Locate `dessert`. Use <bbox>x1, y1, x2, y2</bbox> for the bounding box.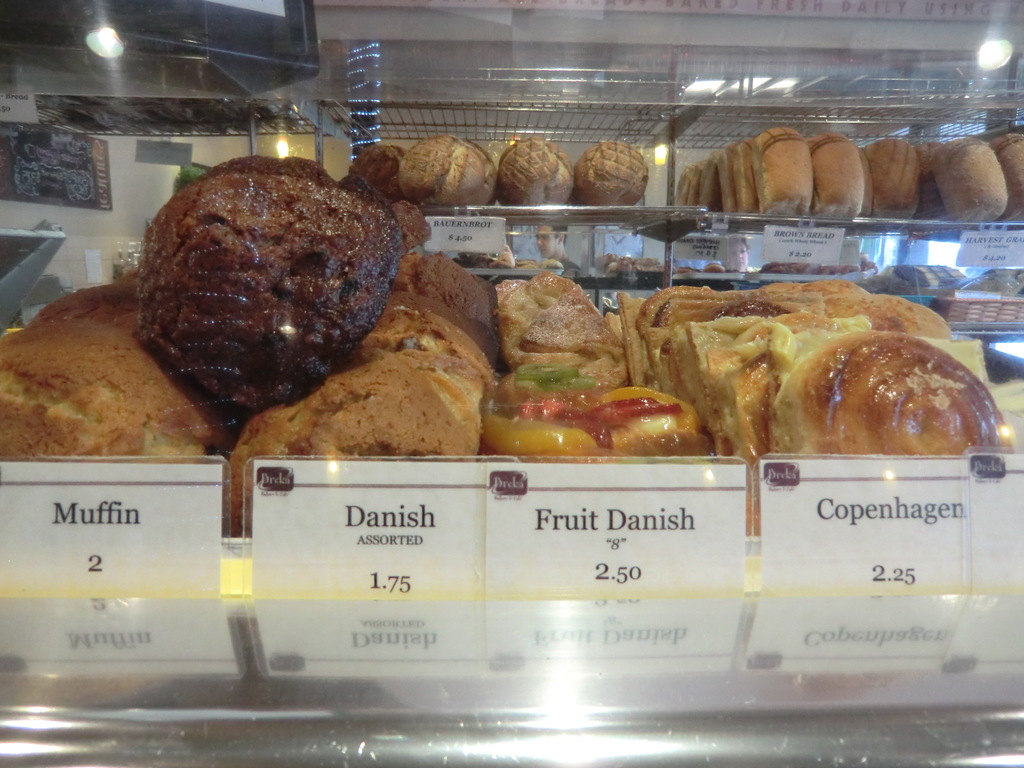
<bbox>576, 145, 650, 209</bbox>.
